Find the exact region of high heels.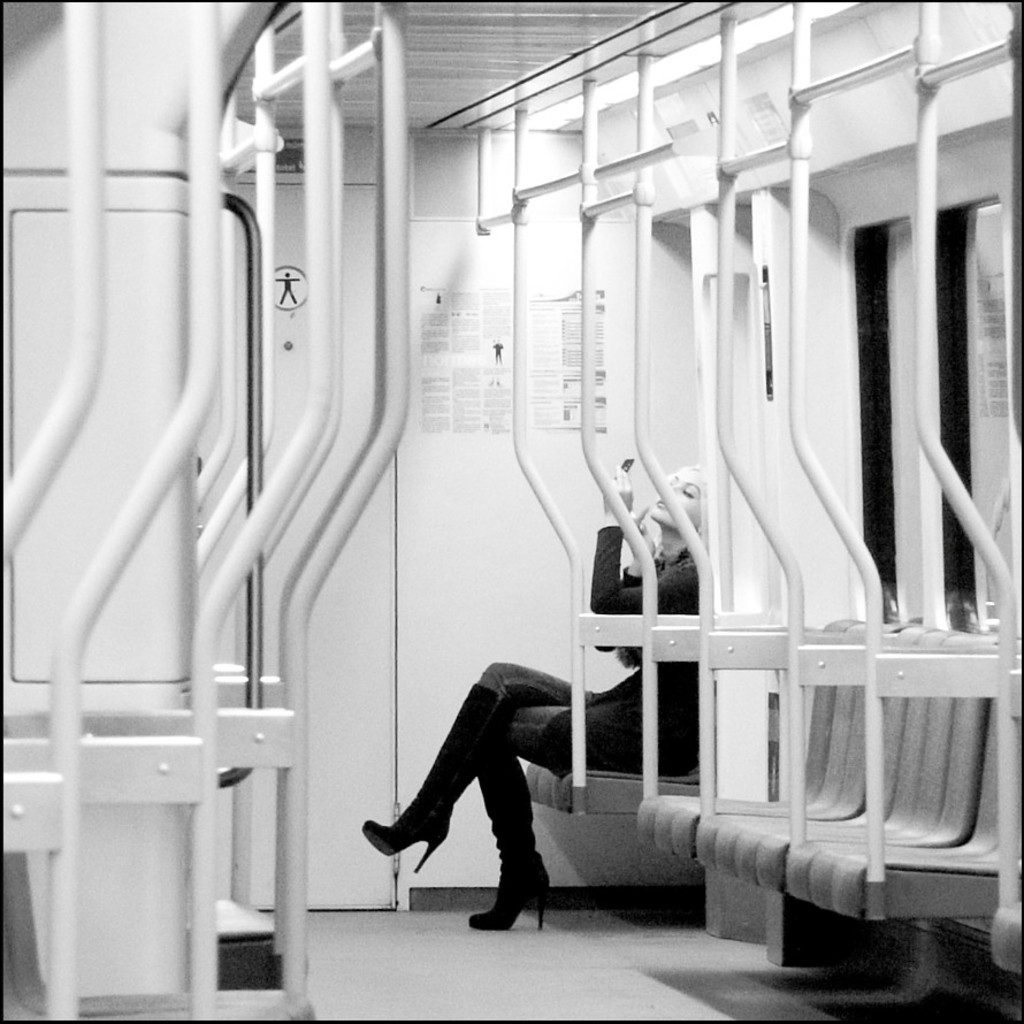
Exact region: (x1=465, y1=739, x2=557, y2=932).
